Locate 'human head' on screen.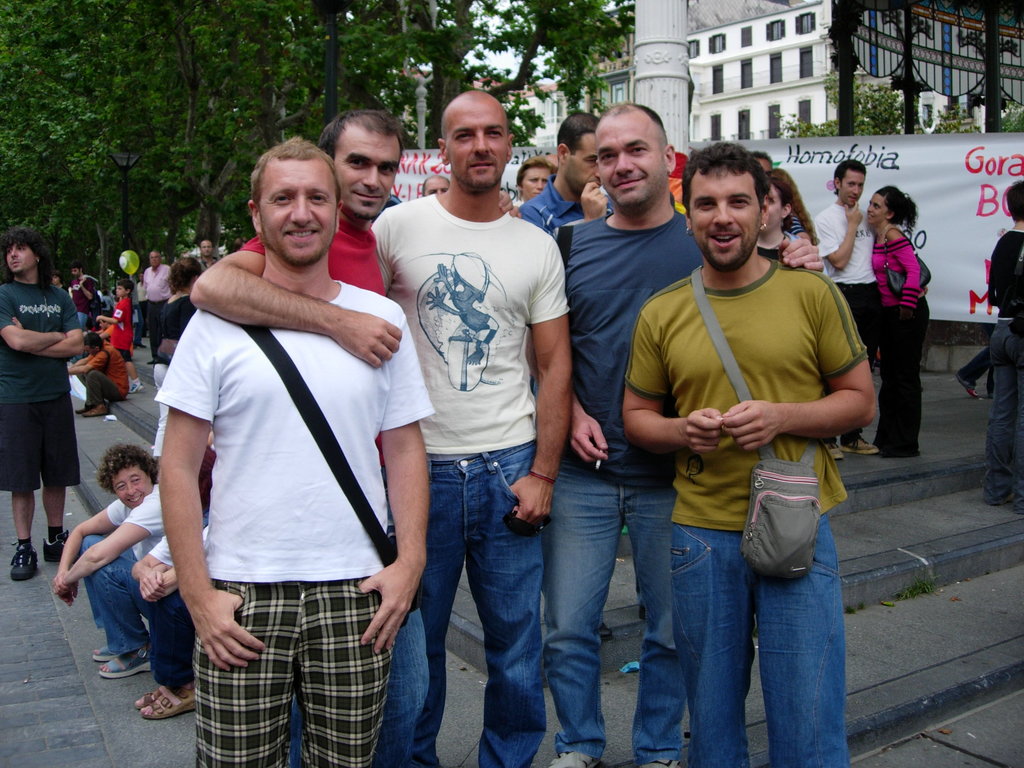
On screen at select_region(107, 266, 116, 280).
